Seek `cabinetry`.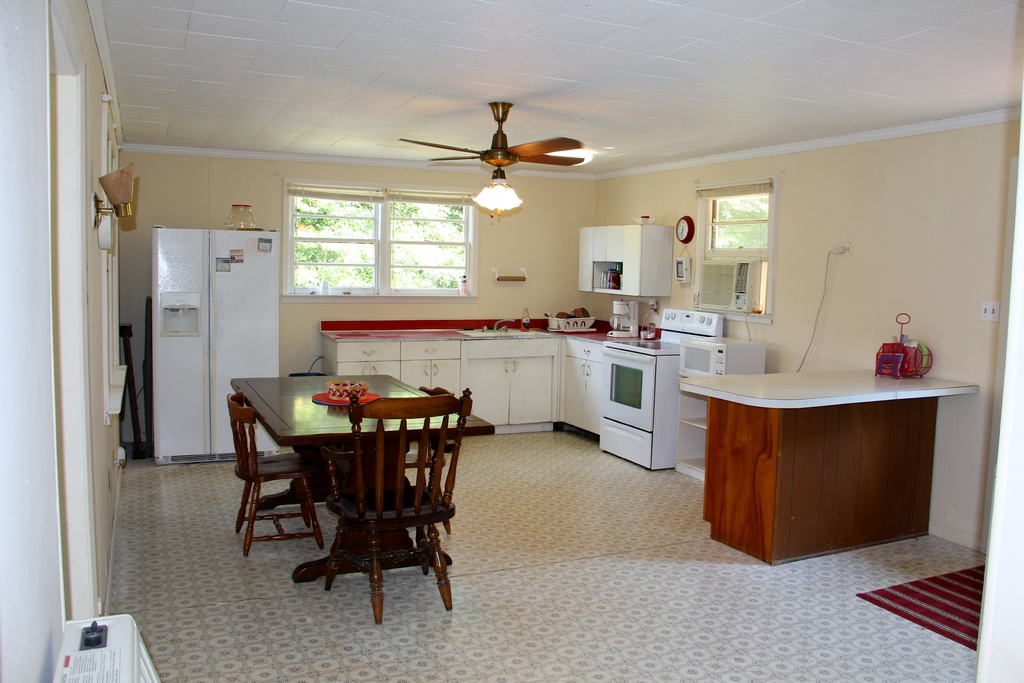
l=687, t=397, r=948, b=574.
